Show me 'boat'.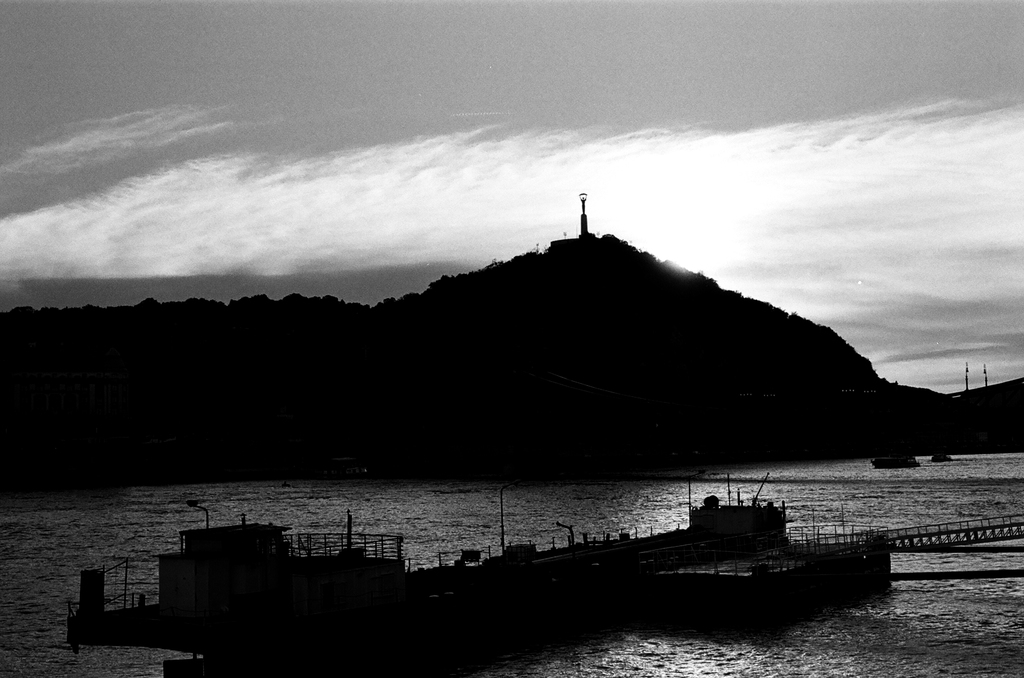
'boat' is here: (left=870, top=452, right=922, bottom=466).
